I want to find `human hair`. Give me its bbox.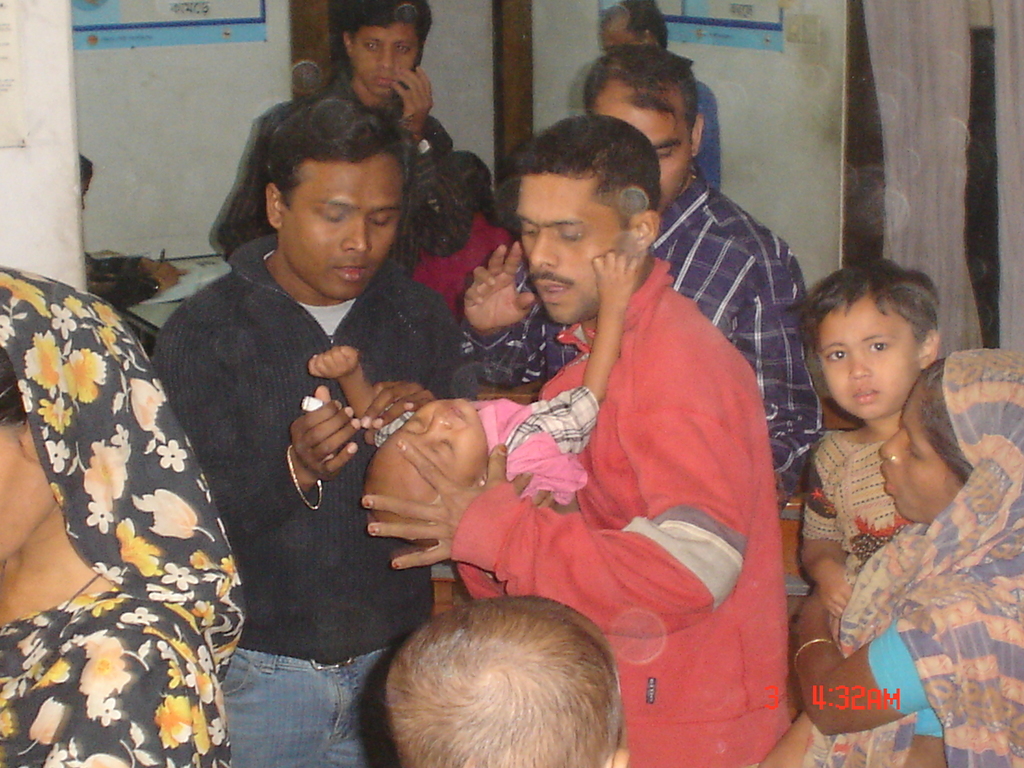
[266, 94, 417, 200].
